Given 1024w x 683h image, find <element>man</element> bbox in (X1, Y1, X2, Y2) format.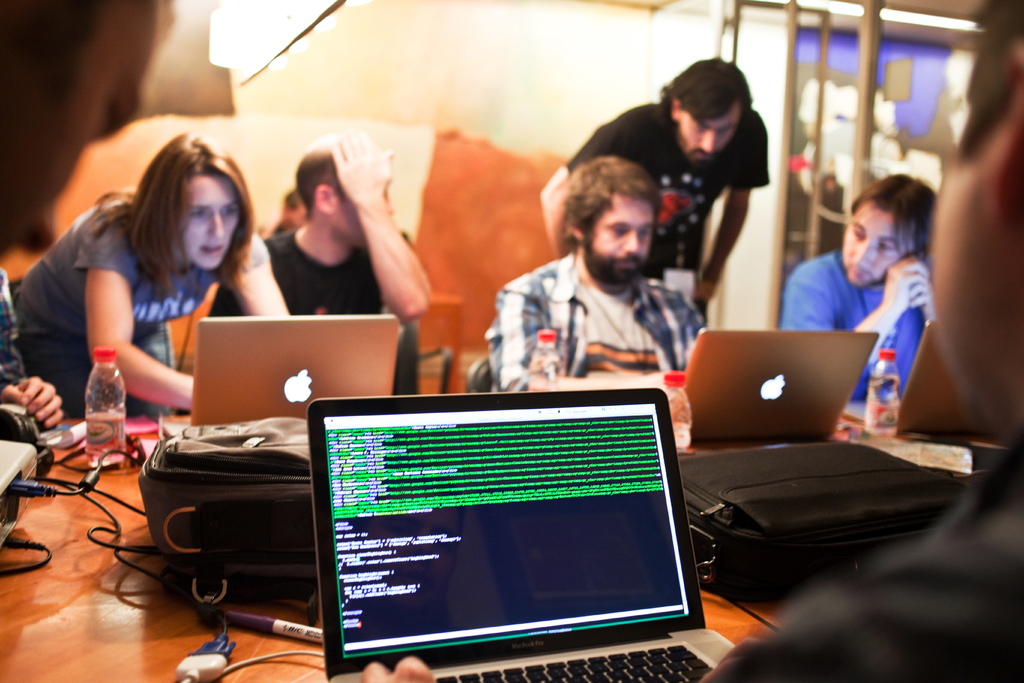
(771, 168, 929, 408).
